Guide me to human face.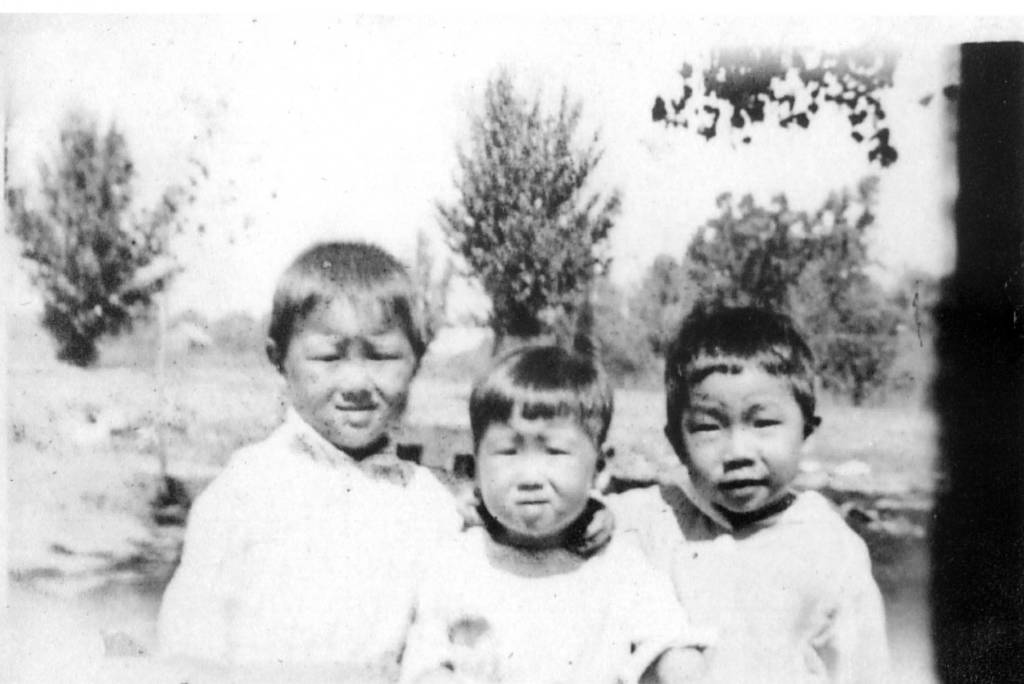
Guidance: BBox(481, 402, 600, 530).
